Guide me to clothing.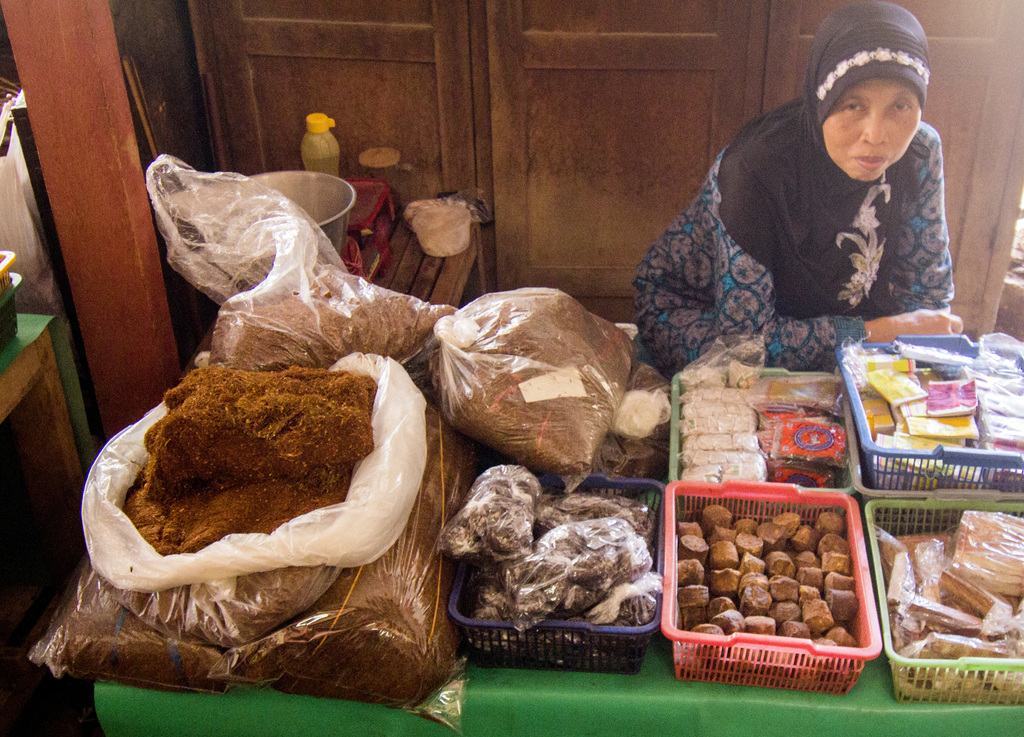
Guidance: 644/56/991/371.
